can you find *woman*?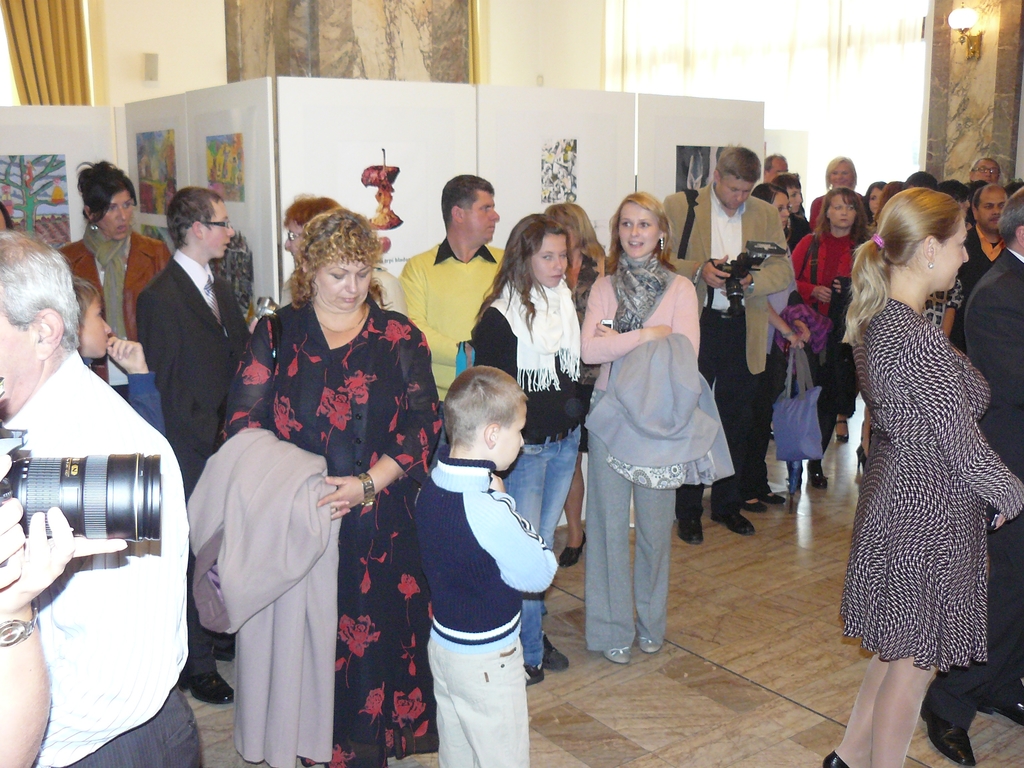
Yes, bounding box: 582, 191, 699, 660.
